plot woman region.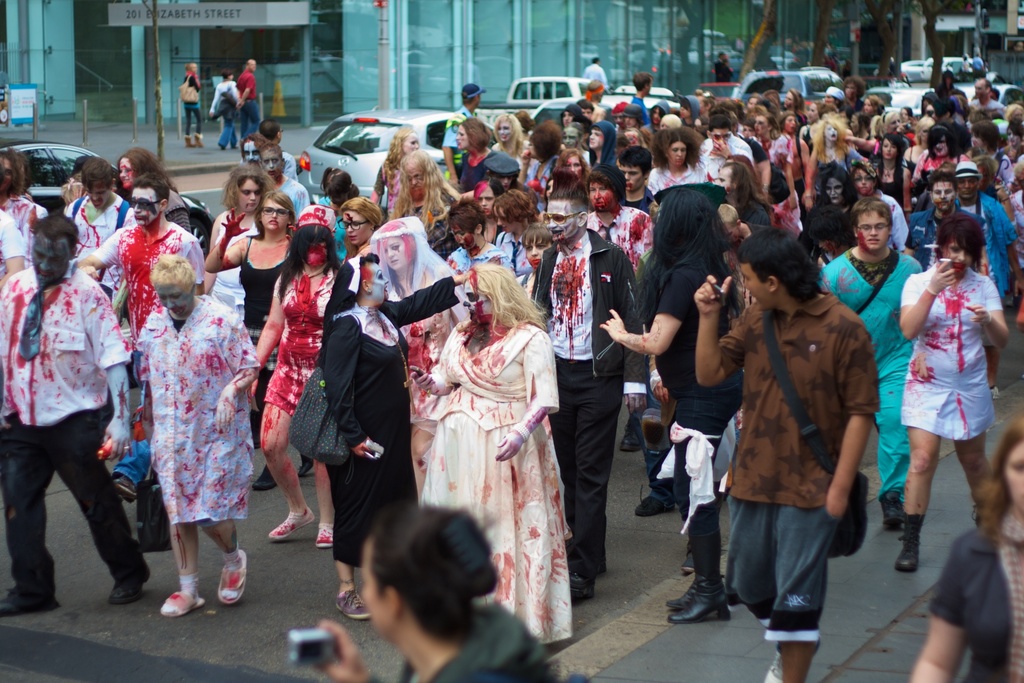
Plotted at 244, 203, 358, 551.
